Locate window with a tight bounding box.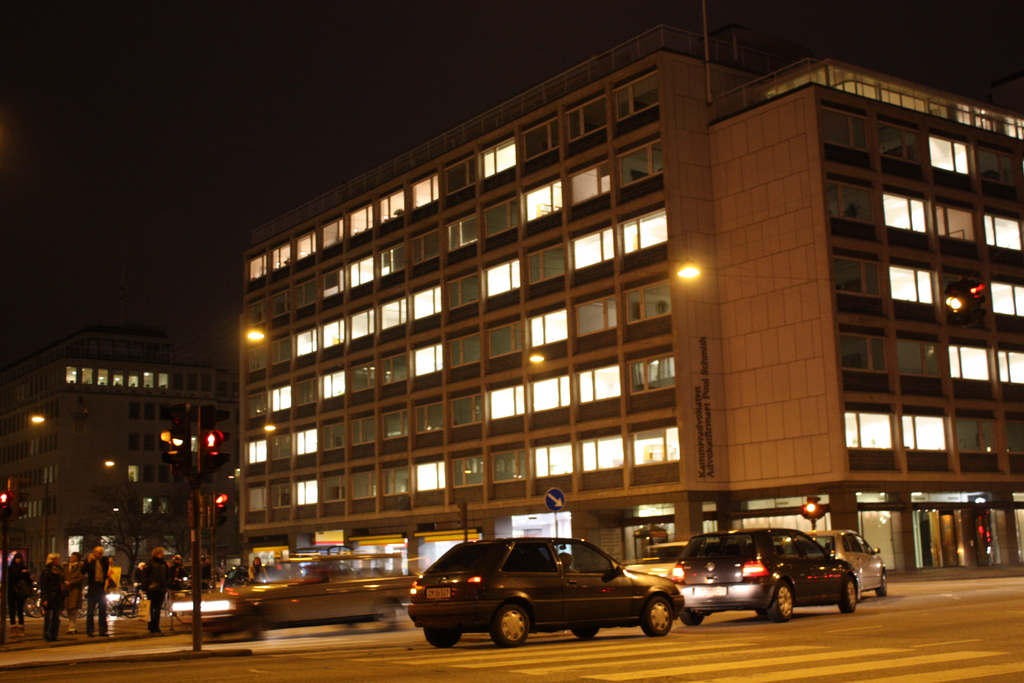
{"left": 378, "top": 296, "right": 409, "bottom": 331}.
